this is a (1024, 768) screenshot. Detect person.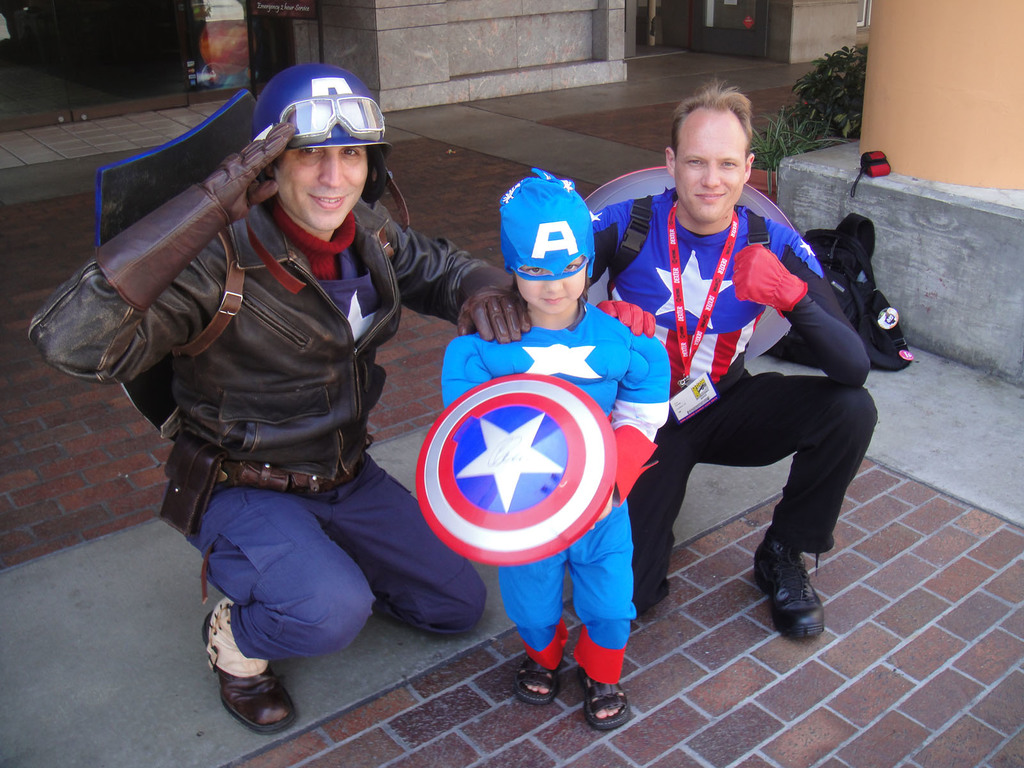
x1=598 y1=103 x2=850 y2=678.
